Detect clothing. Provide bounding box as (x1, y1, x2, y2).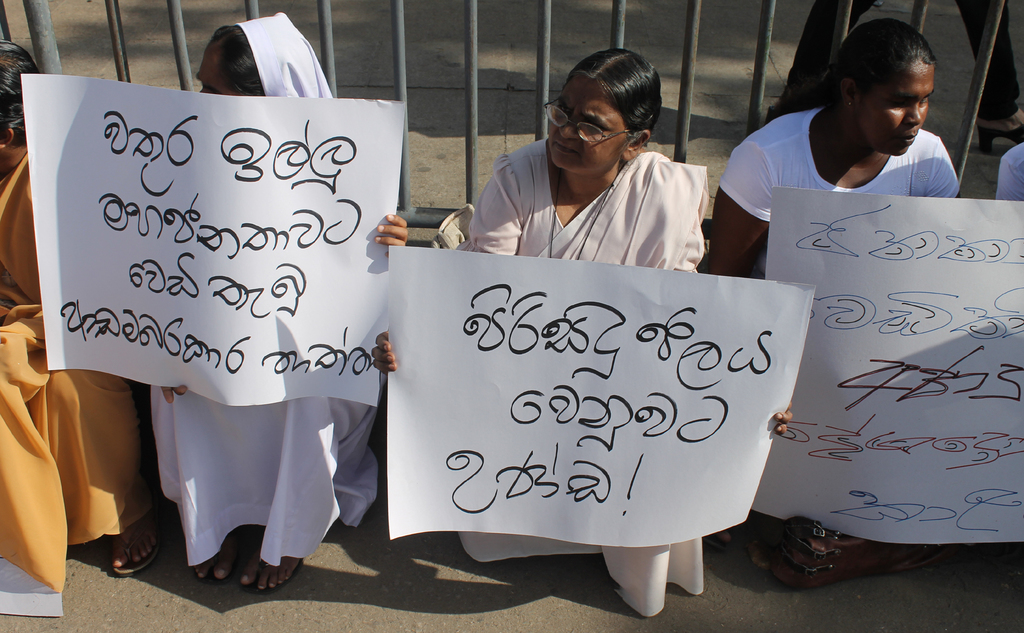
(991, 143, 1023, 196).
